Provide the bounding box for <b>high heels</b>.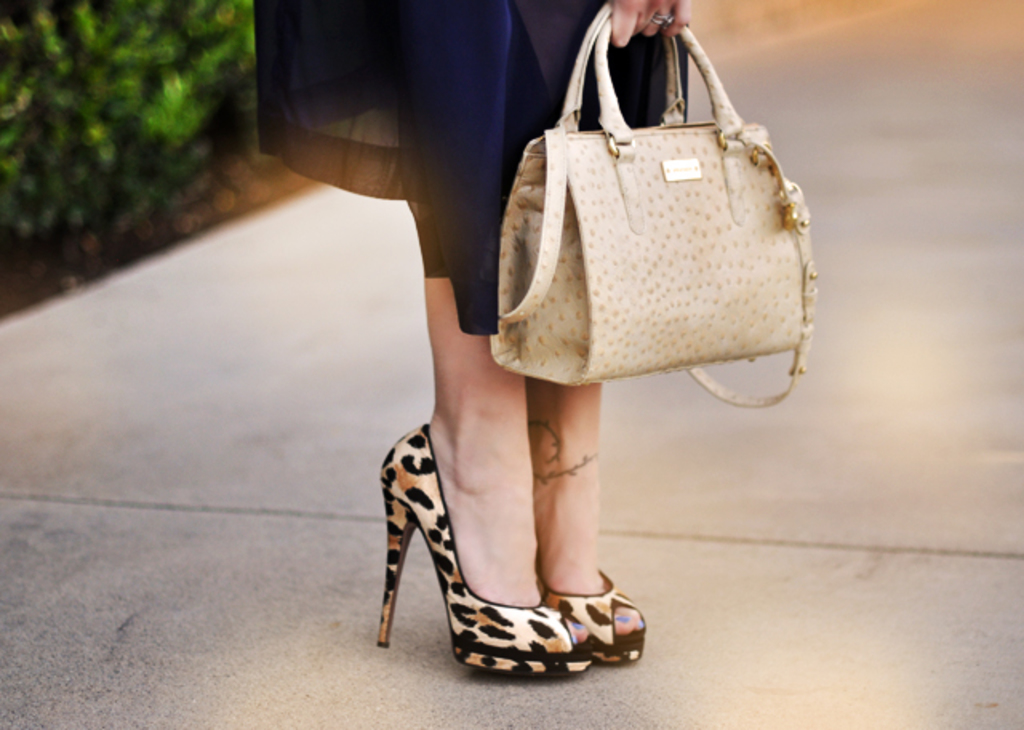
l=376, t=426, r=594, b=679.
